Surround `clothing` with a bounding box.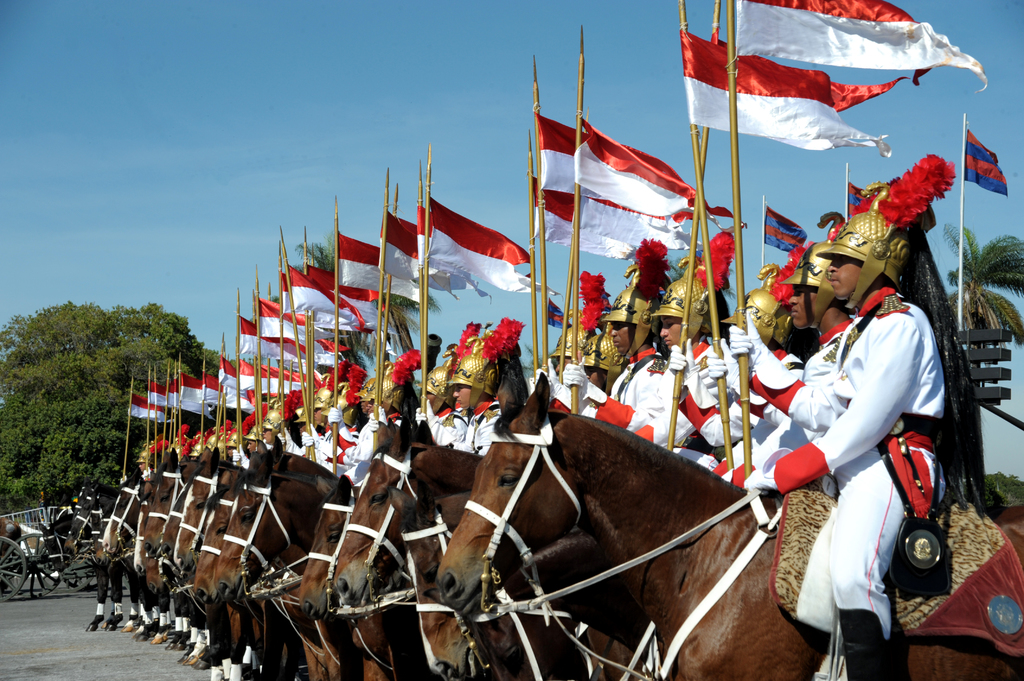
detection(778, 247, 959, 647).
